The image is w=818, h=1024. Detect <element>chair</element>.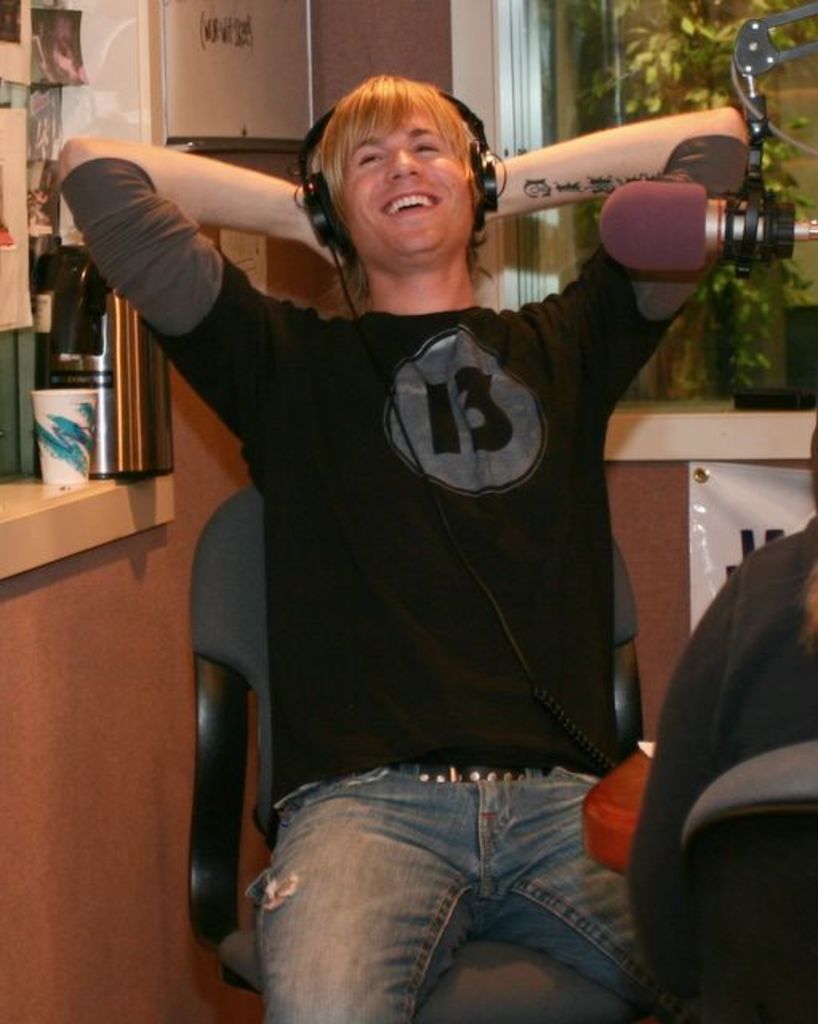
Detection: left=650, top=747, right=816, bottom=1022.
